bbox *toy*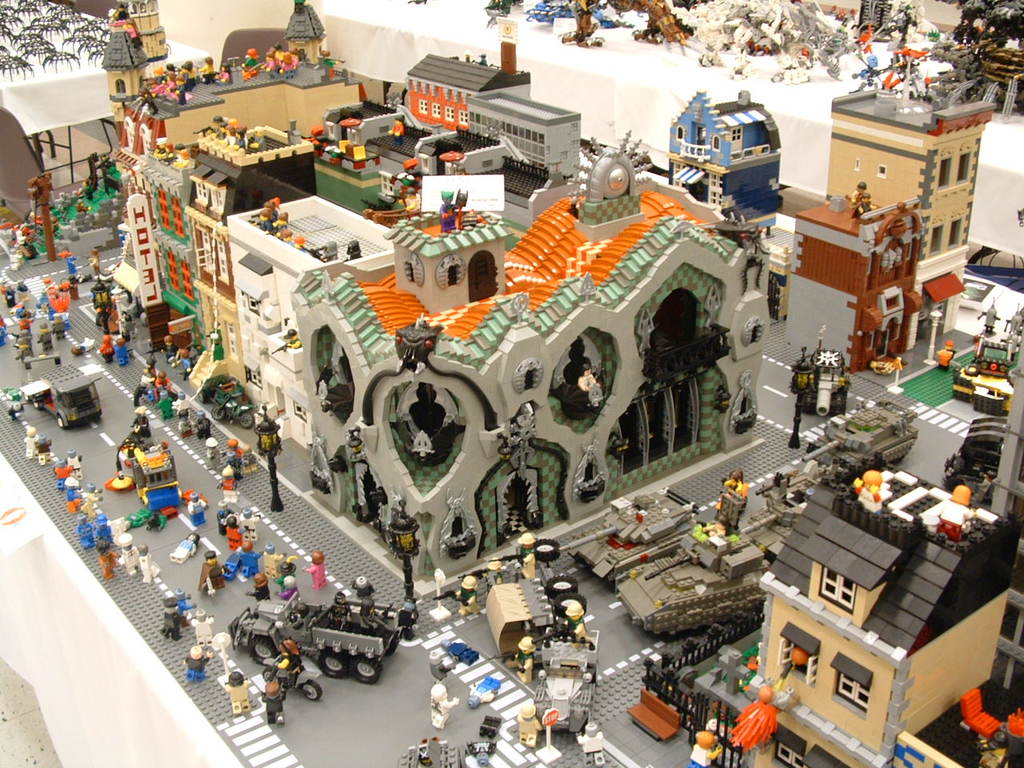
{"x1": 430, "y1": 574, "x2": 480, "y2": 618}
